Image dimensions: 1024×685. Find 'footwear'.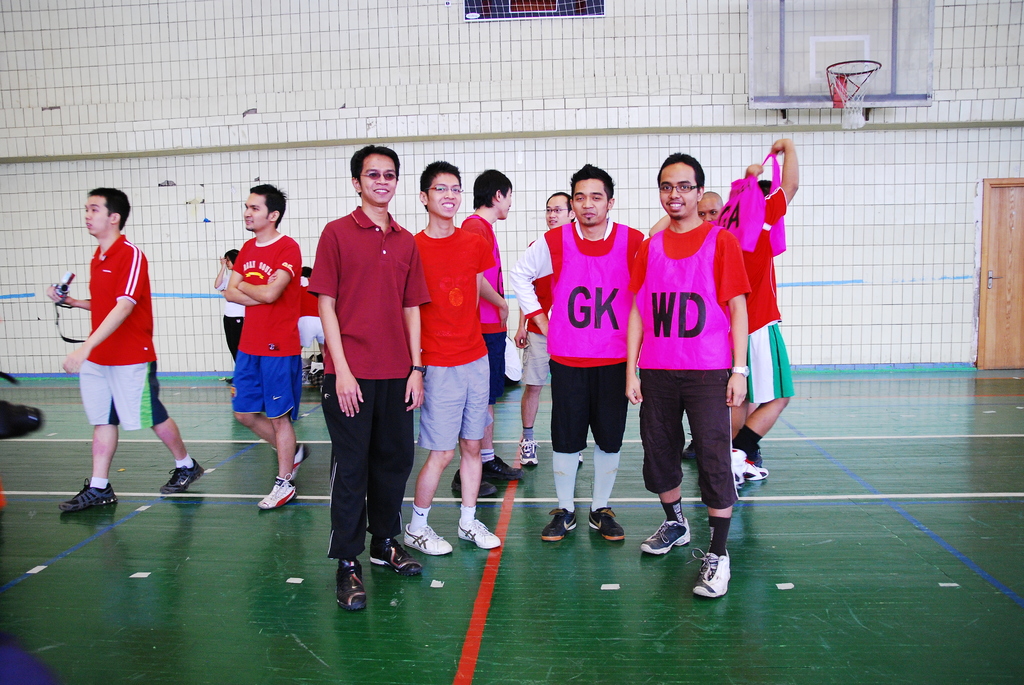
Rect(332, 560, 369, 613).
